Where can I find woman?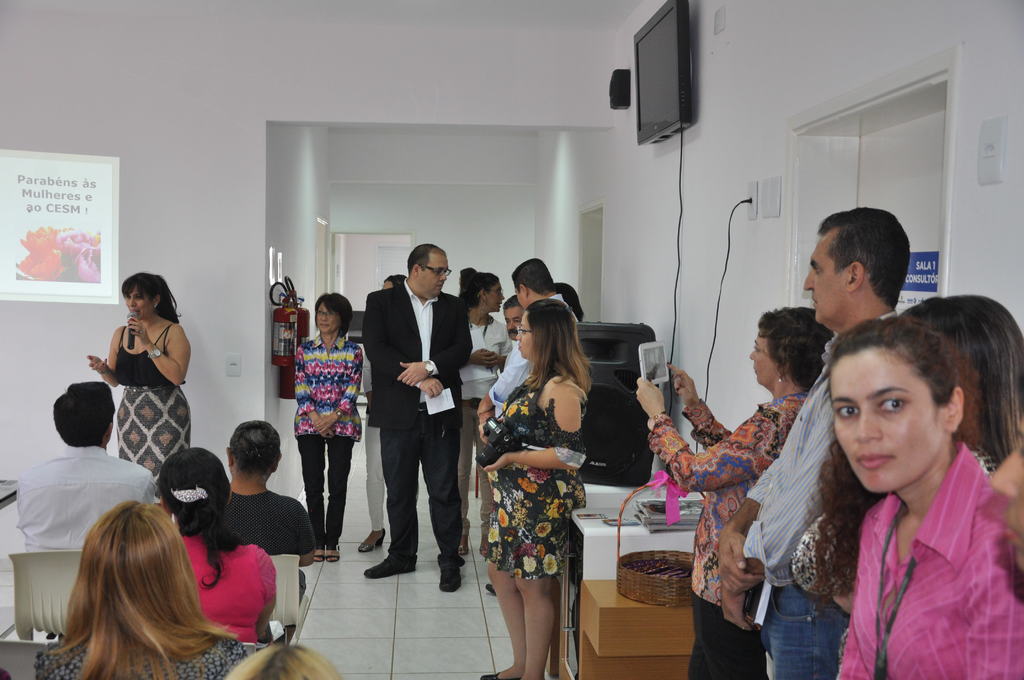
You can find it at <box>454,264,513,552</box>.
